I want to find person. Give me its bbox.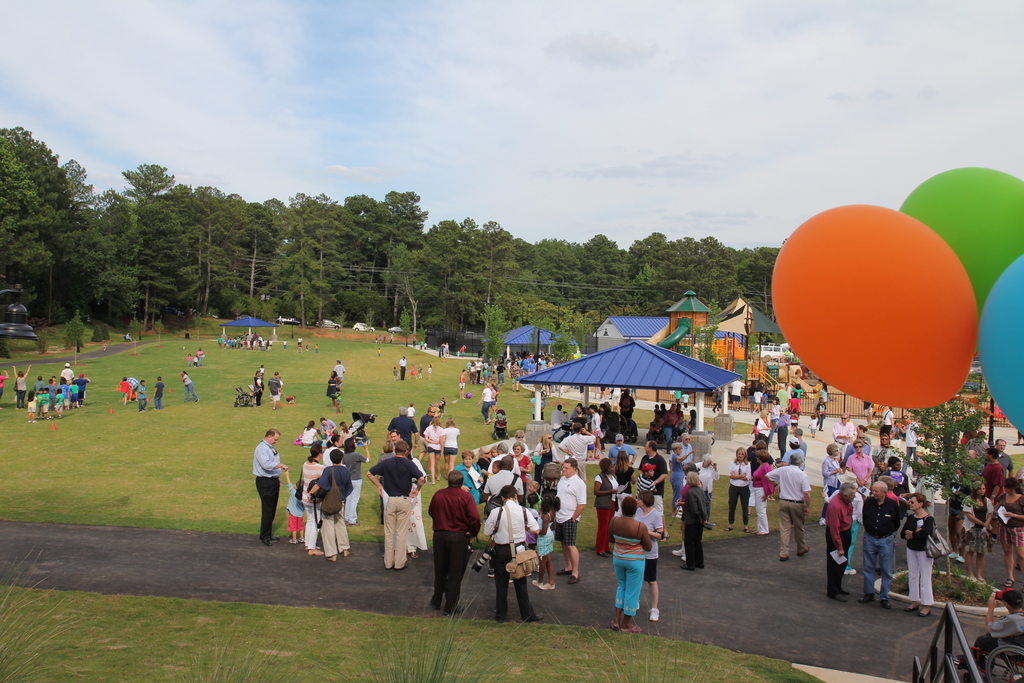
491,440,524,478.
